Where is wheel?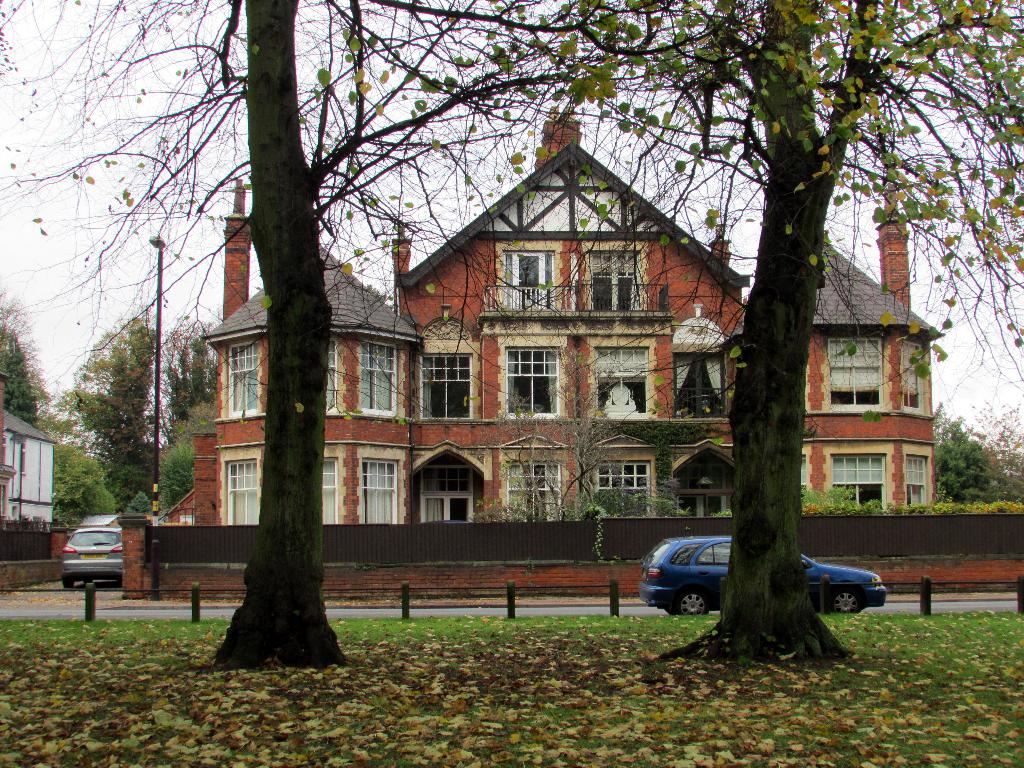
{"x1": 675, "y1": 586, "x2": 714, "y2": 614}.
